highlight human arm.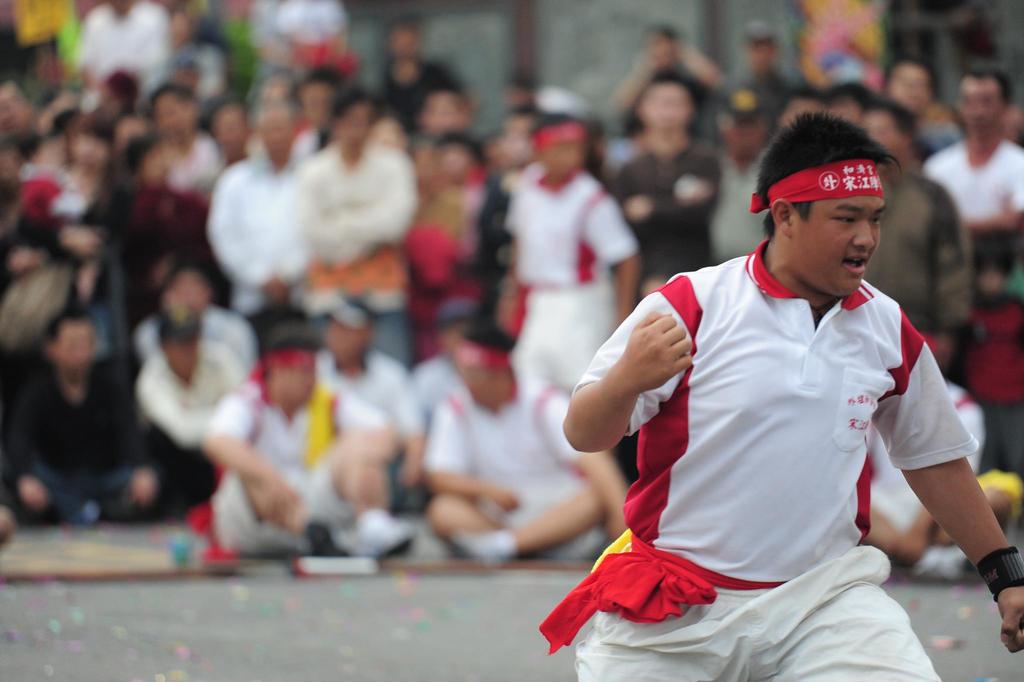
Highlighted region: BBox(199, 388, 294, 529).
